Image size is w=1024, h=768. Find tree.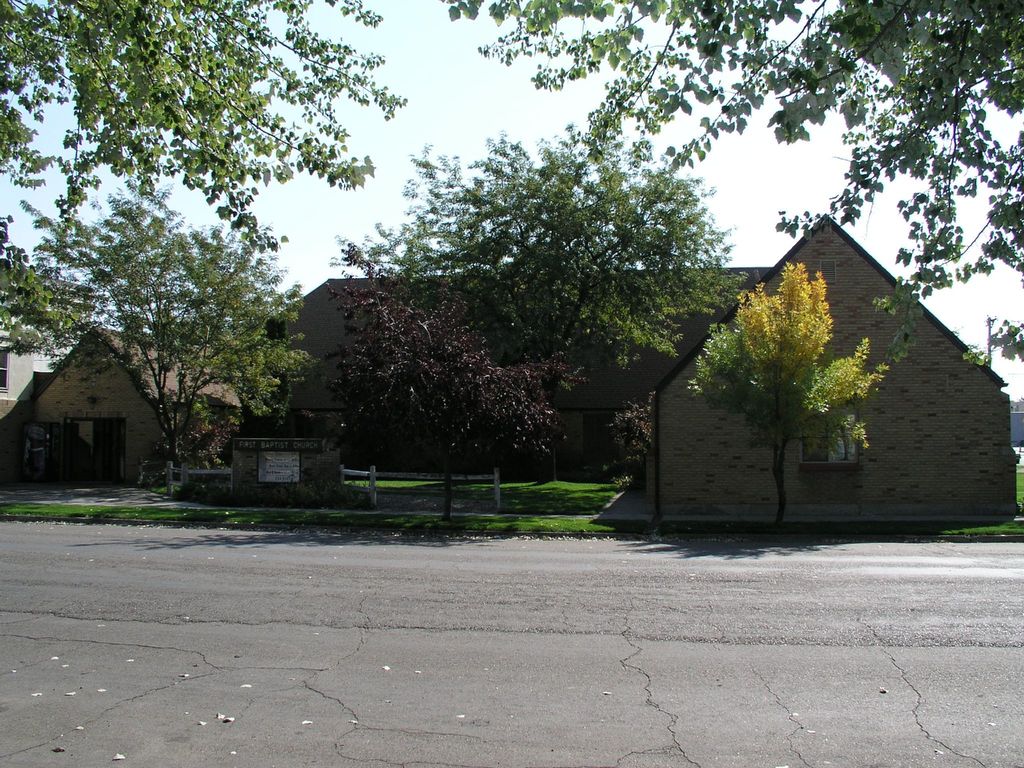
bbox(314, 284, 589, 524).
